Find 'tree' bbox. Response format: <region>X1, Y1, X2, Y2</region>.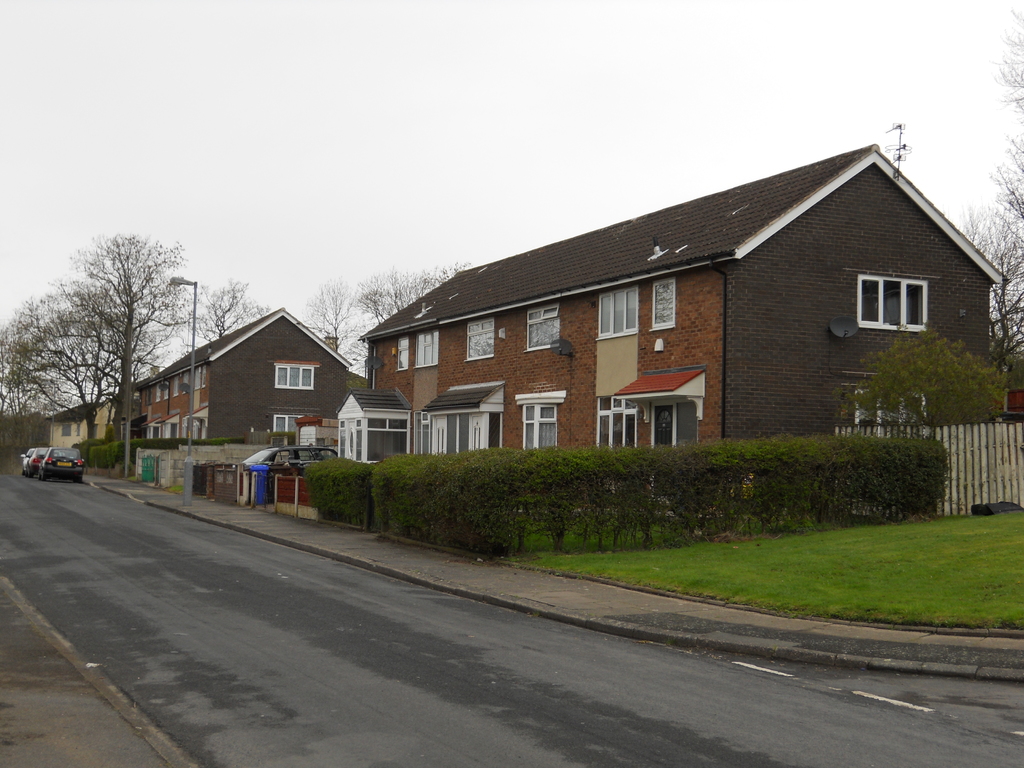
<region>991, 8, 1023, 241</region>.
